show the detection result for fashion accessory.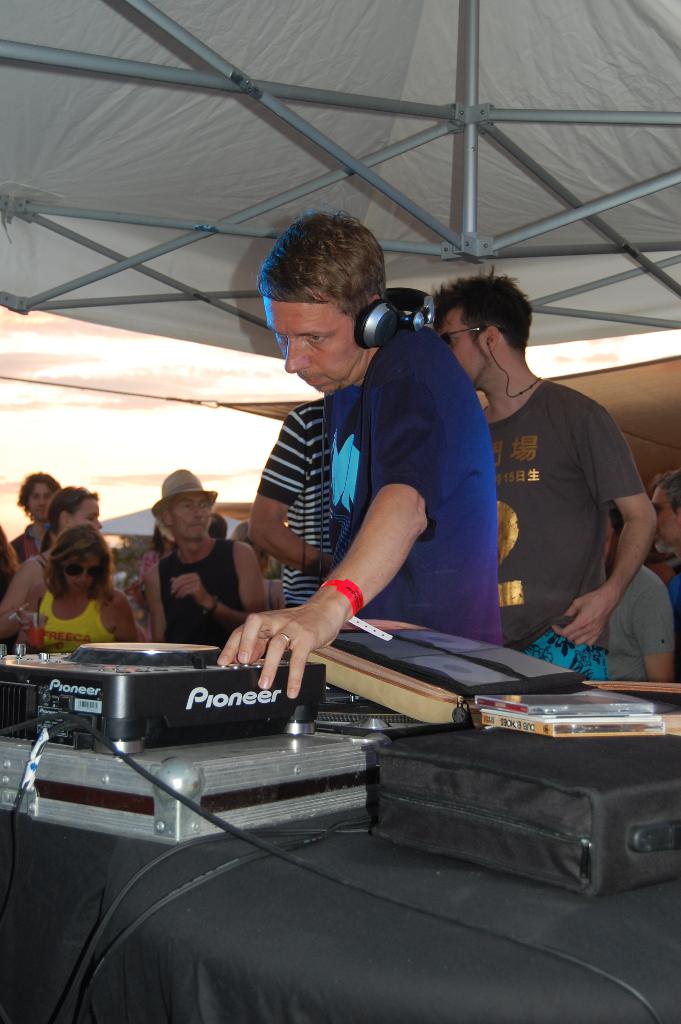
(x1=42, y1=521, x2=51, y2=531).
